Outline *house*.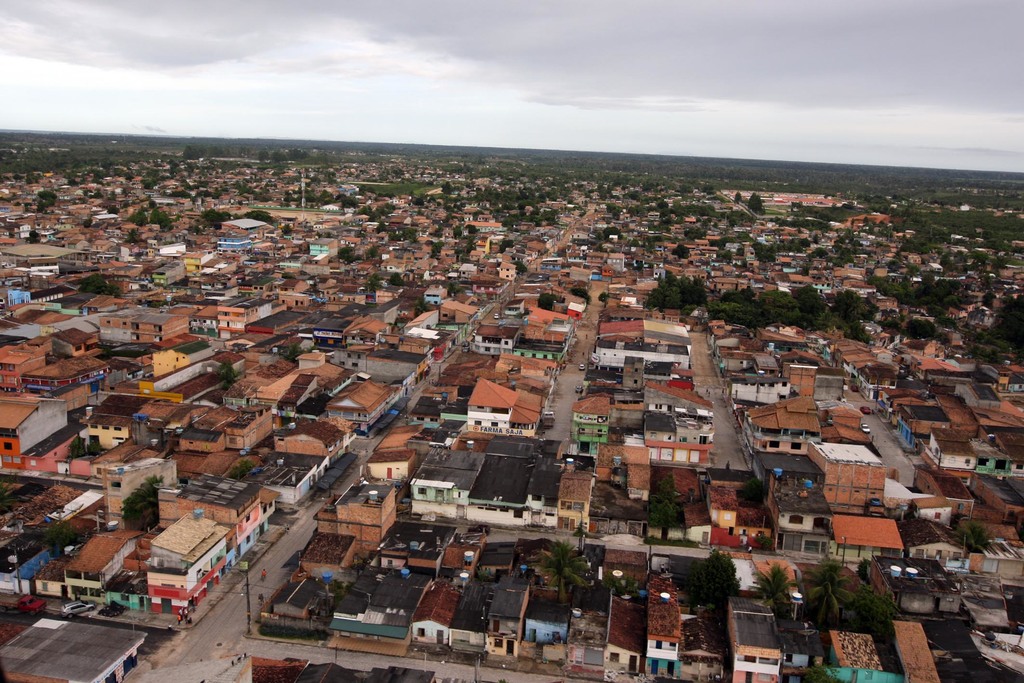
Outline: <box>639,374,723,413</box>.
